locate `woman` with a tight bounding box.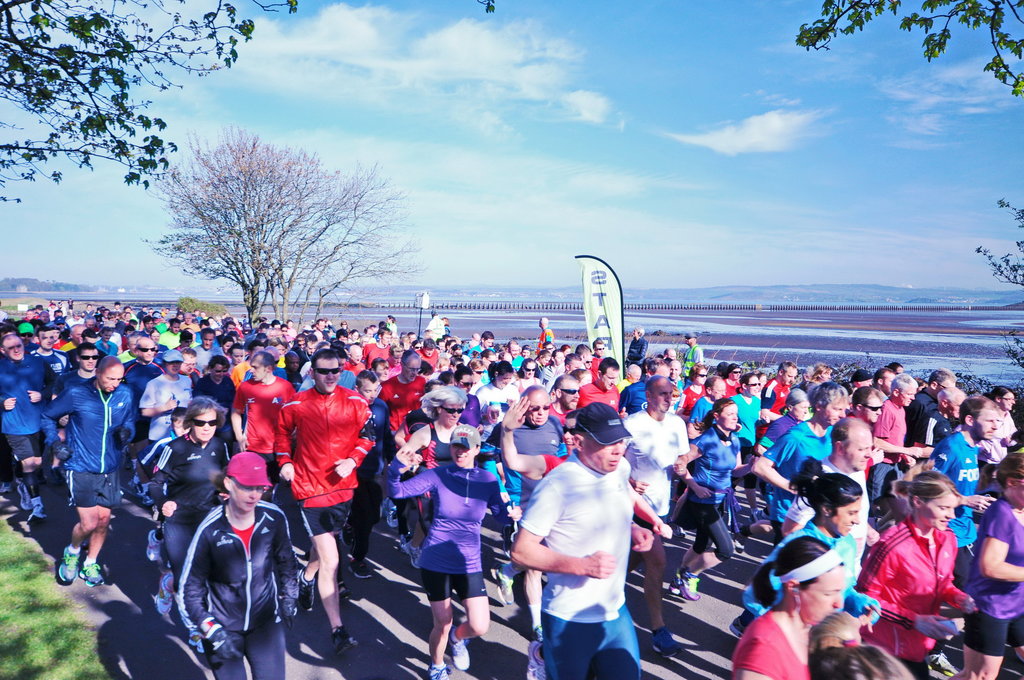
left=964, top=448, right=1023, bottom=678.
